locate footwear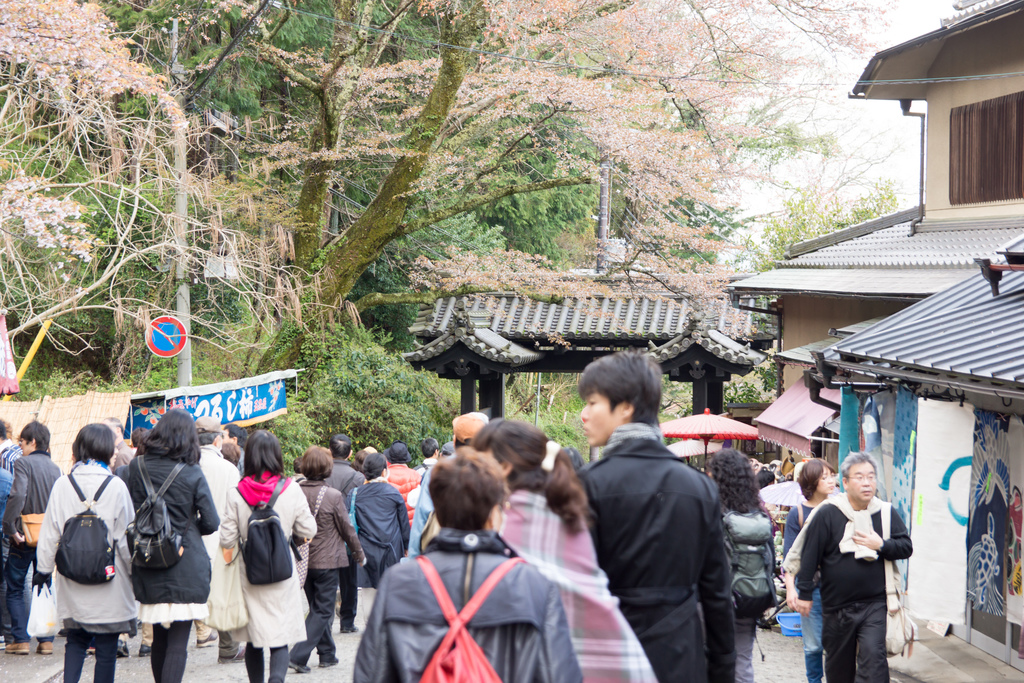
Rect(195, 628, 217, 646)
